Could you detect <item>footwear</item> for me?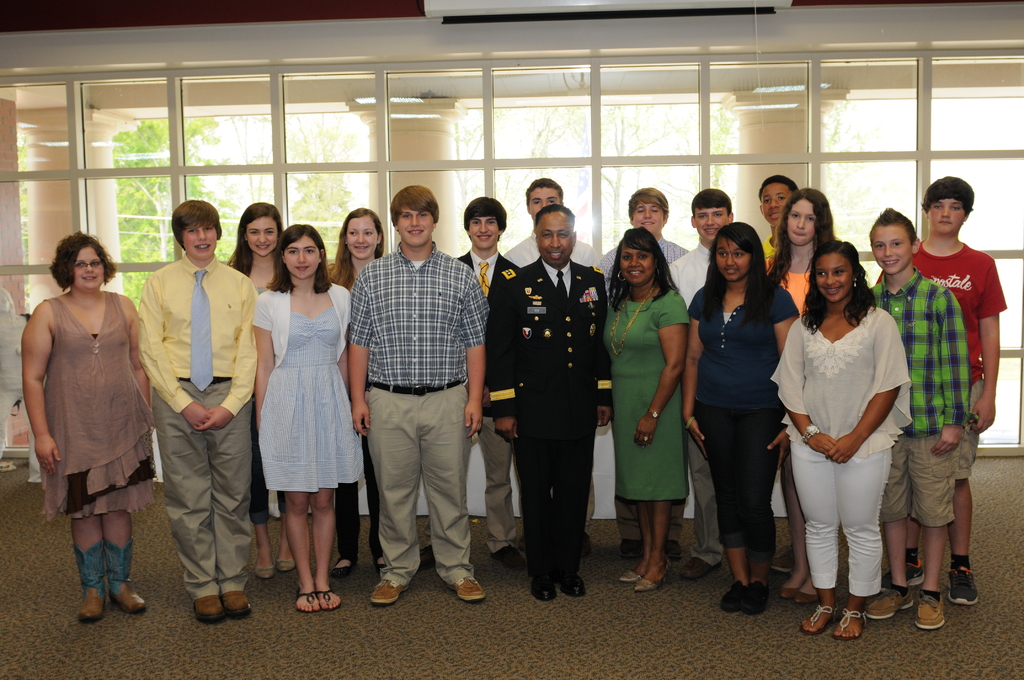
Detection result: [left=72, top=542, right=111, bottom=628].
